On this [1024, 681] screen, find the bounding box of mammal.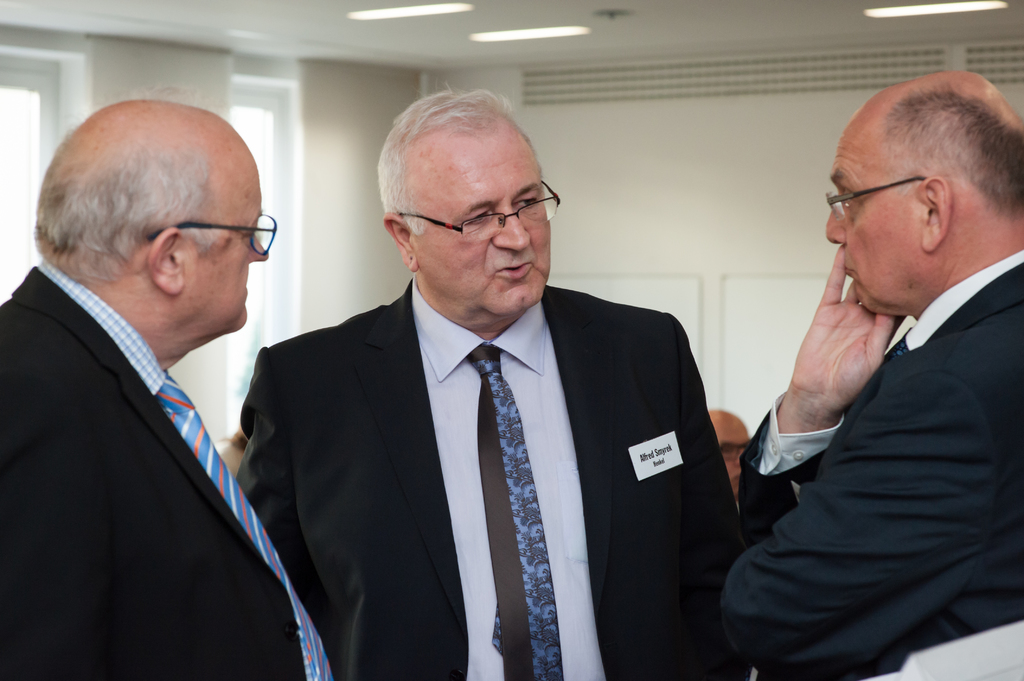
Bounding box: box(722, 69, 1023, 680).
